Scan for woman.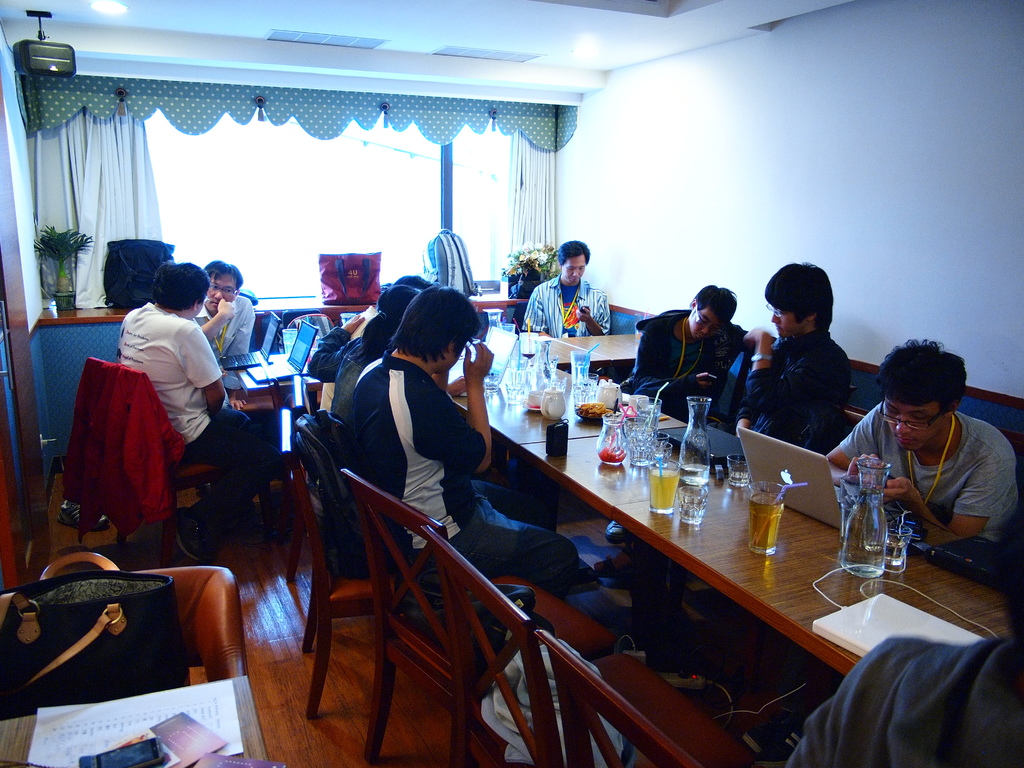
Scan result: {"left": 330, "top": 284, "right": 419, "bottom": 422}.
